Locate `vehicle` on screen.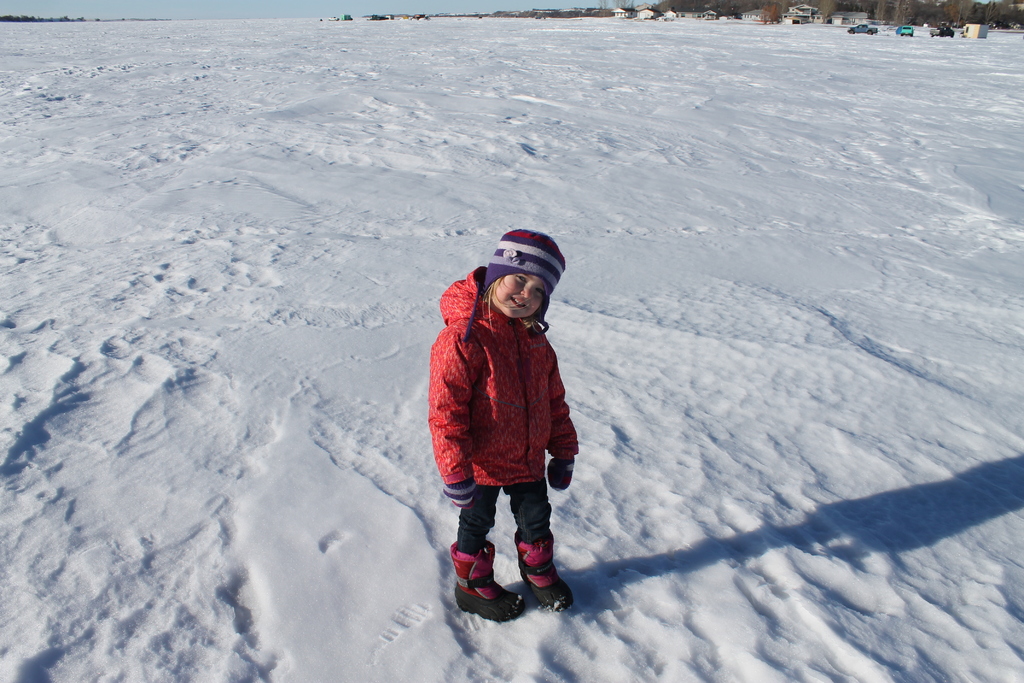
On screen at {"left": 899, "top": 22, "right": 918, "bottom": 37}.
